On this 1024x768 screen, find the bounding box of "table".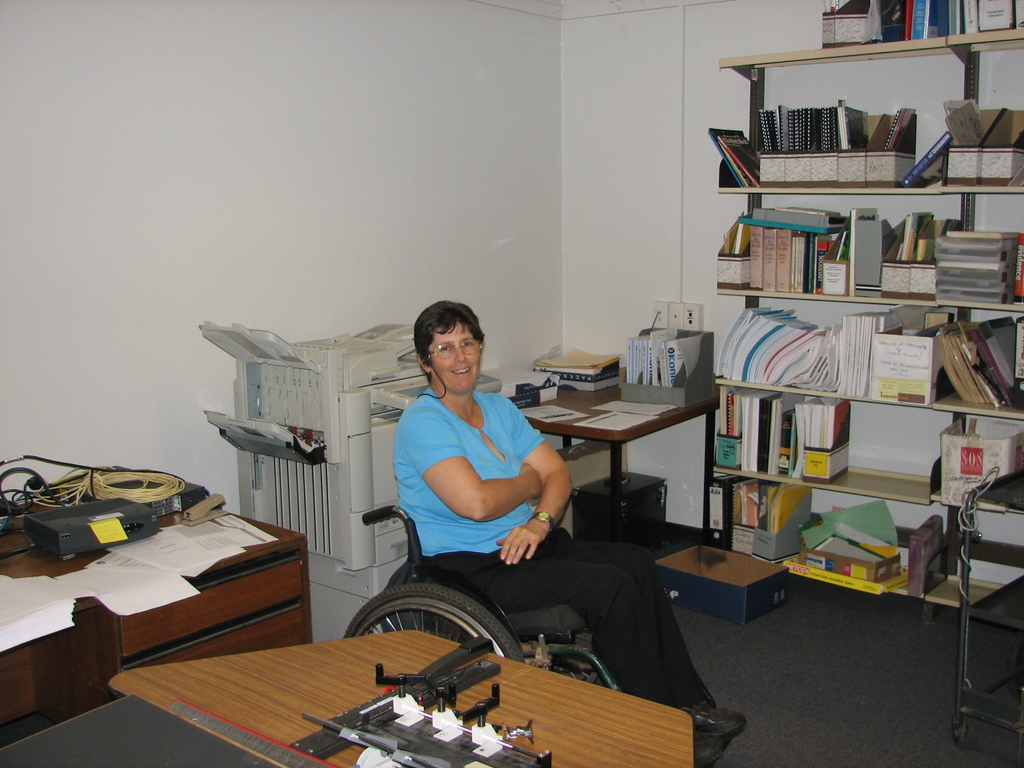
Bounding box: pyautogui.locateOnScreen(10, 481, 321, 707).
